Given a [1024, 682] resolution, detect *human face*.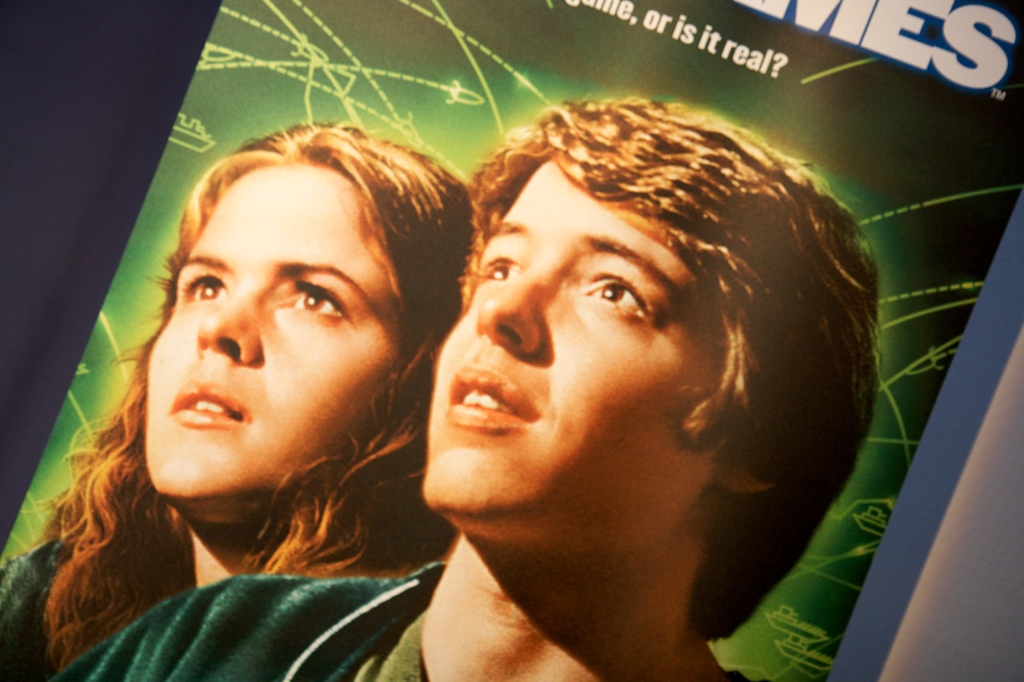
420 146 760 532.
